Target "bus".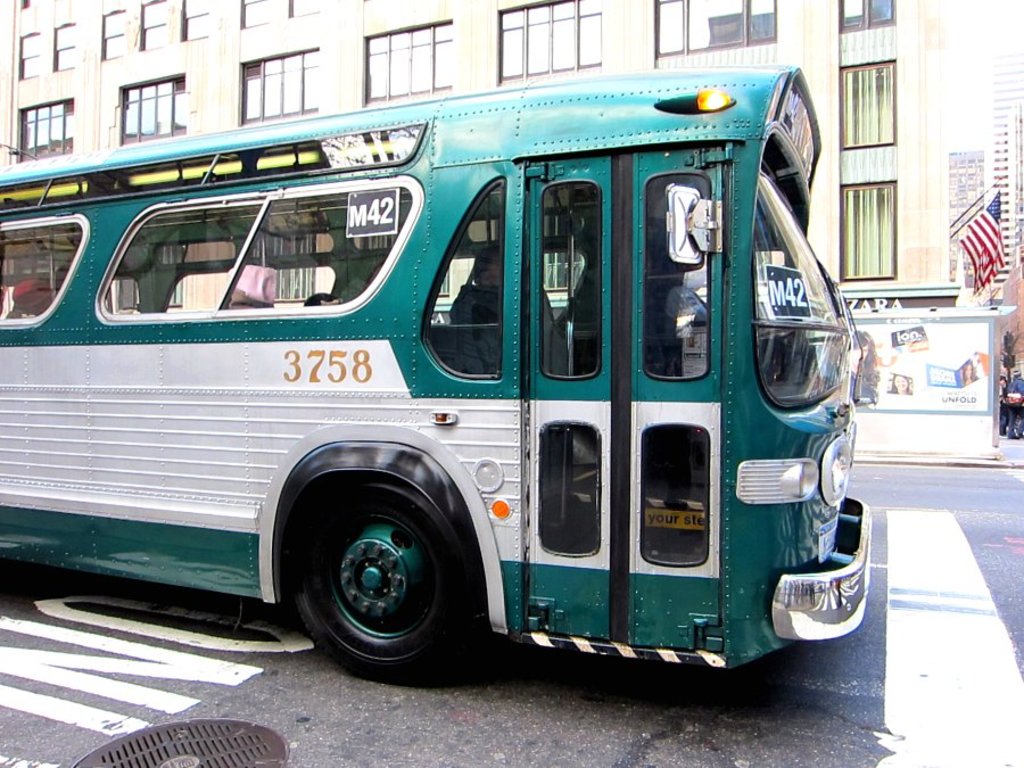
Target region: (left=0, top=67, right=874, bottom=678).
